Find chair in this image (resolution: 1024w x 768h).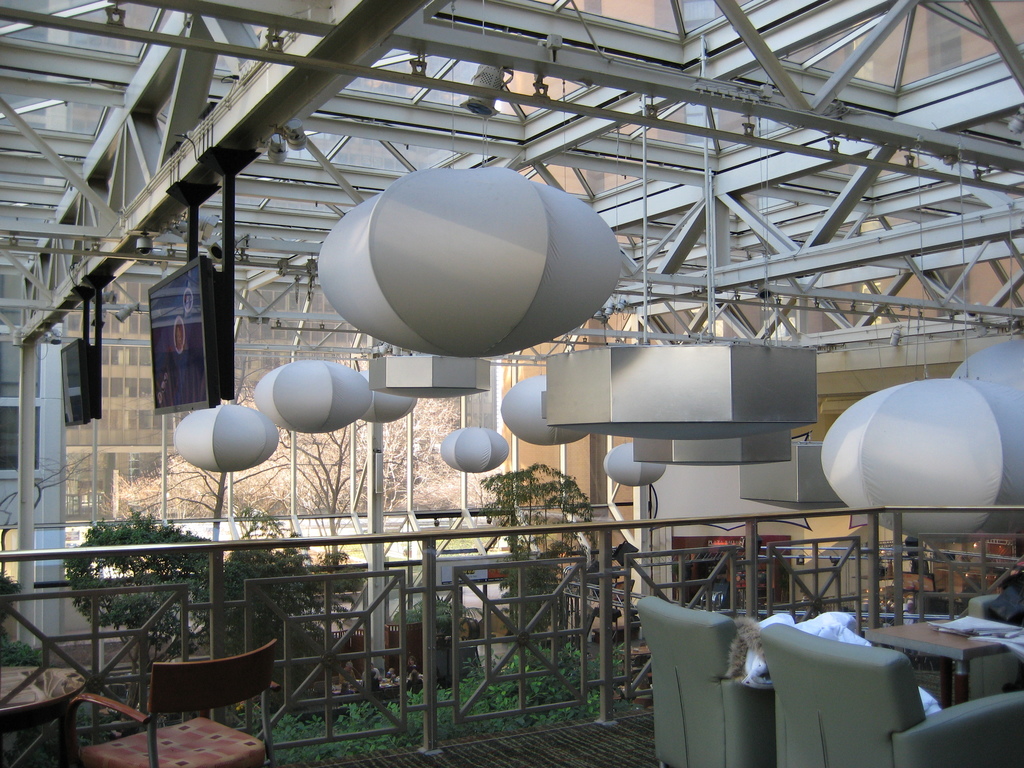
[x1=636, y1=596, x2=779, y2=767].
